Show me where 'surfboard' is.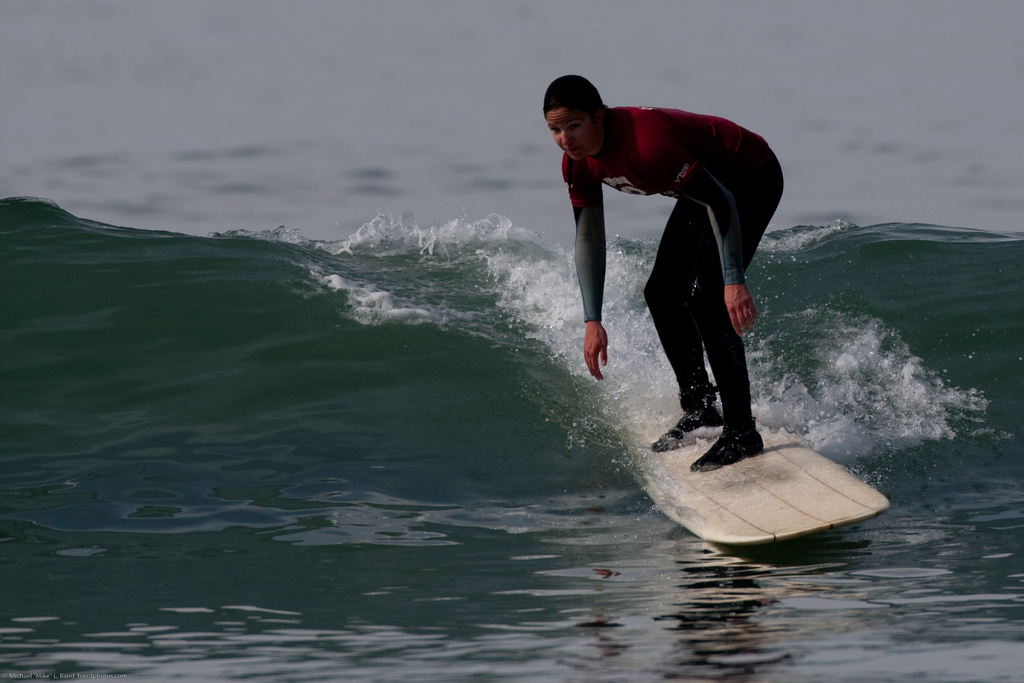
'surfboard' is at (x1=604, y1=395, x2=892, y2=553).
